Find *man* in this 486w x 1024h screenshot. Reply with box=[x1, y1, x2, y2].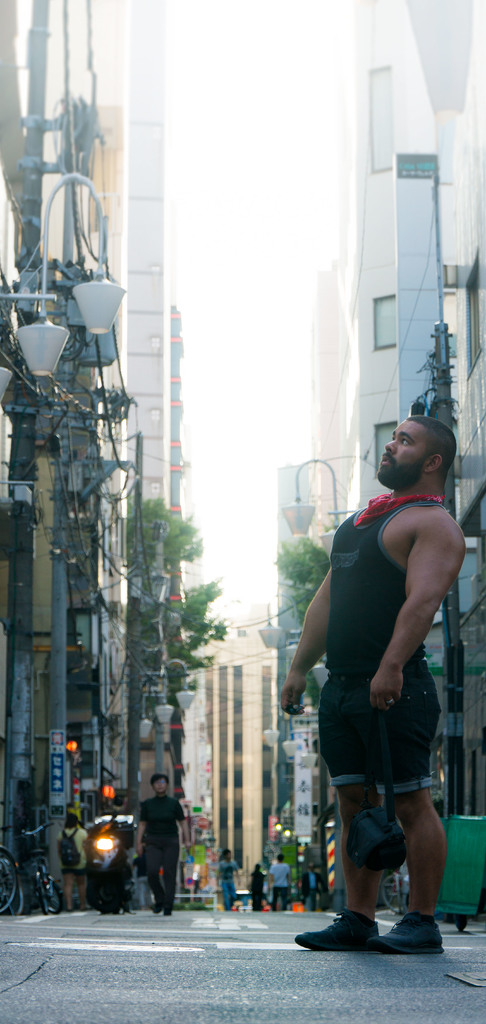
box=[285, 413, 465, 957].
